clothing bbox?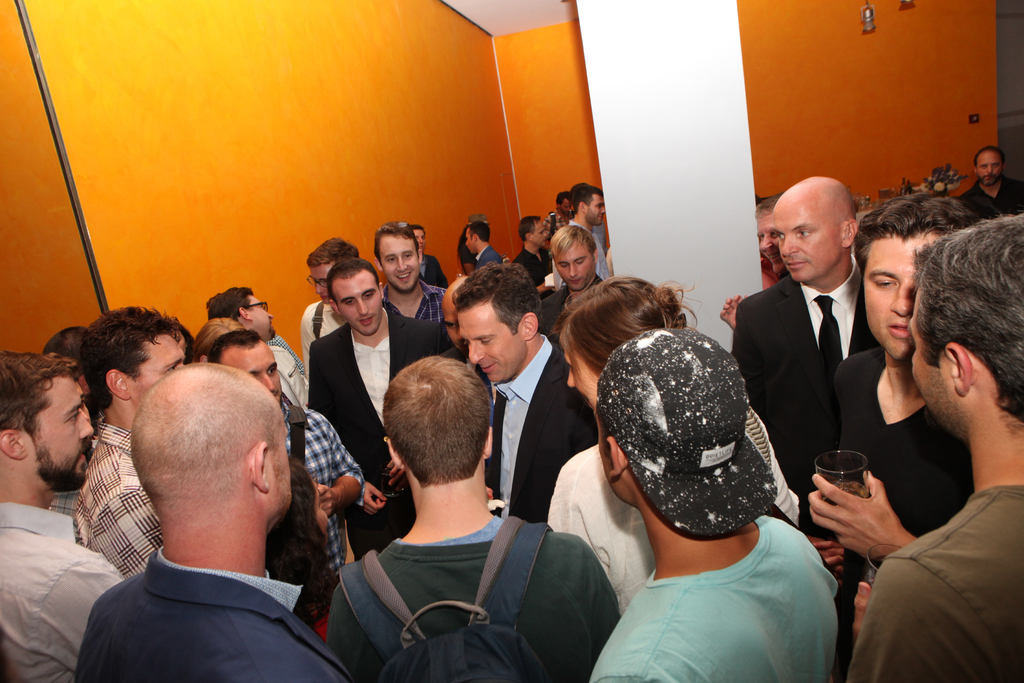
bbox(0, 504, 124, 682)
